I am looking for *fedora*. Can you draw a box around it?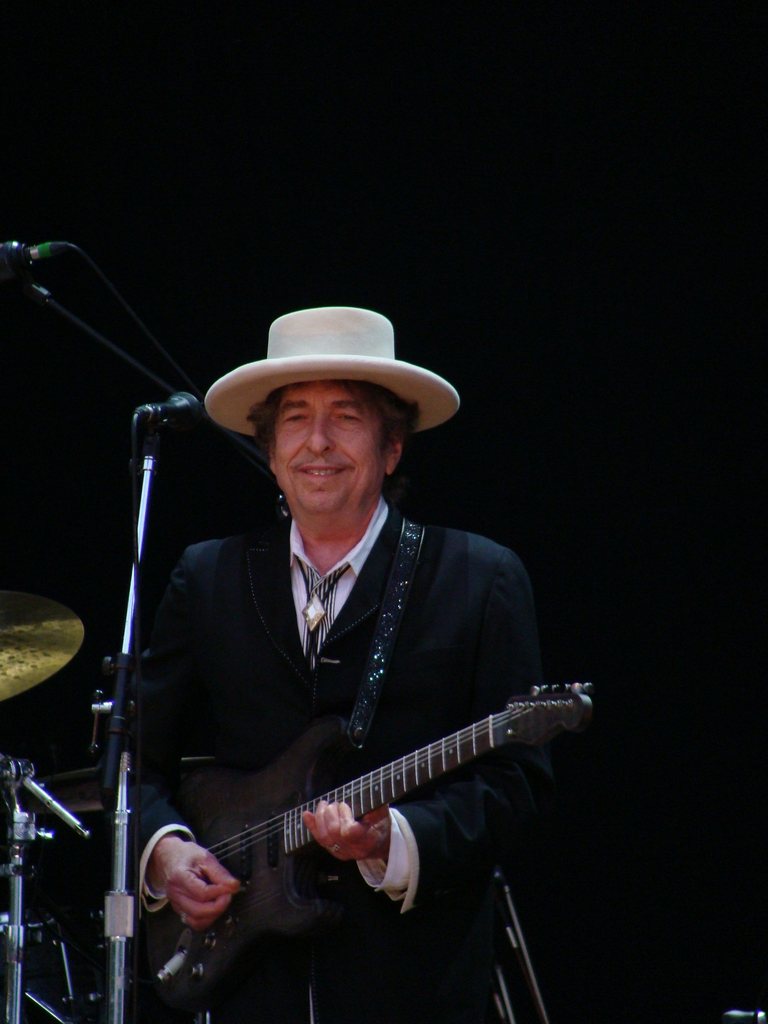
Sure, the bounding box is <region>205, 301, 462, 442</region>.
